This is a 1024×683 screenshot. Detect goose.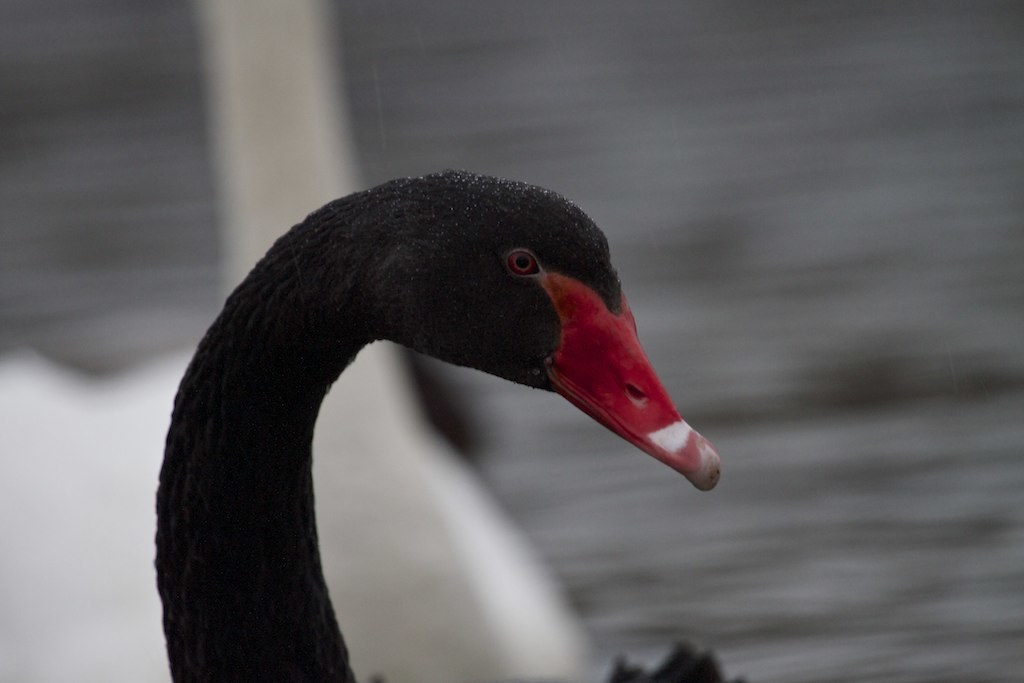
[left=124, top=157, right=702, bottom=650].
